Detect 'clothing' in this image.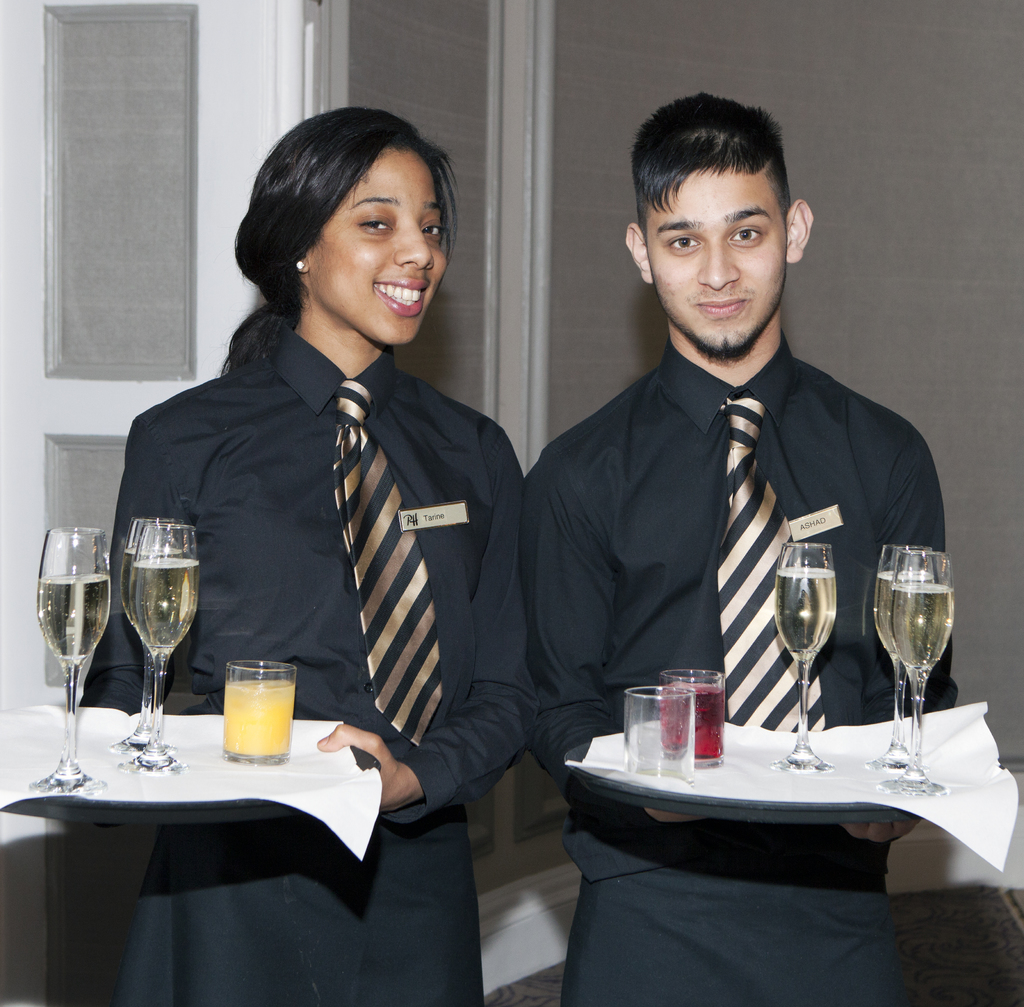
Detection: {"left": 524, "top": 344, "right": 944, "bottom": 1006}.
